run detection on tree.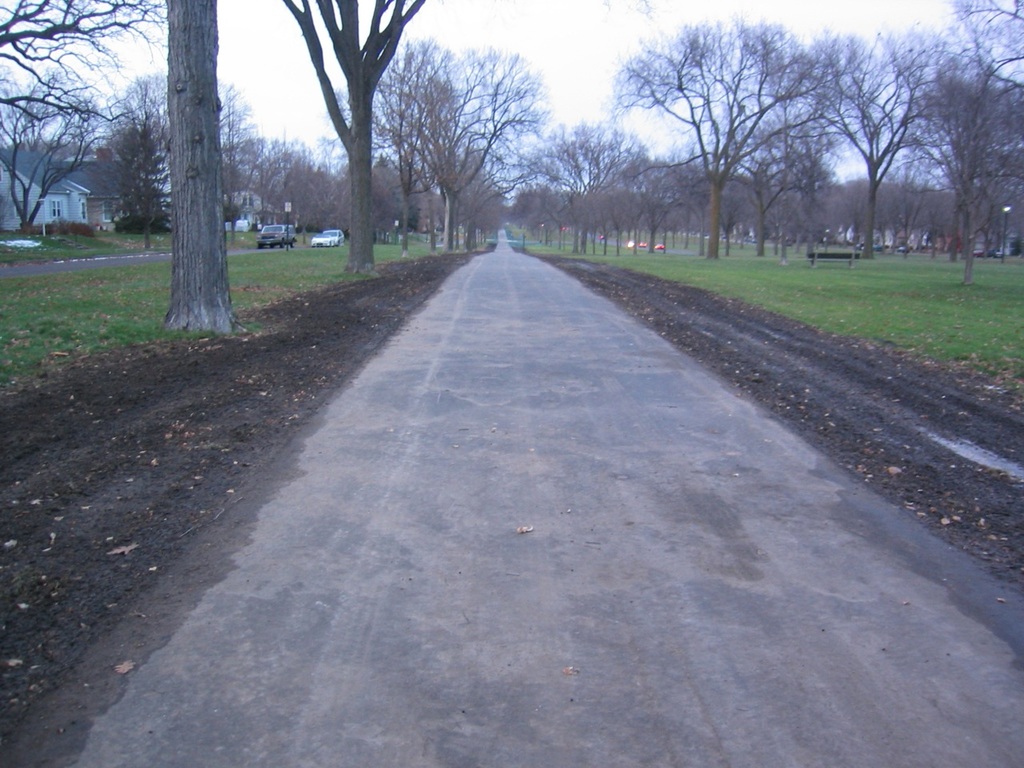
Result: [left=842, top=16, right=987, bottom=252].
